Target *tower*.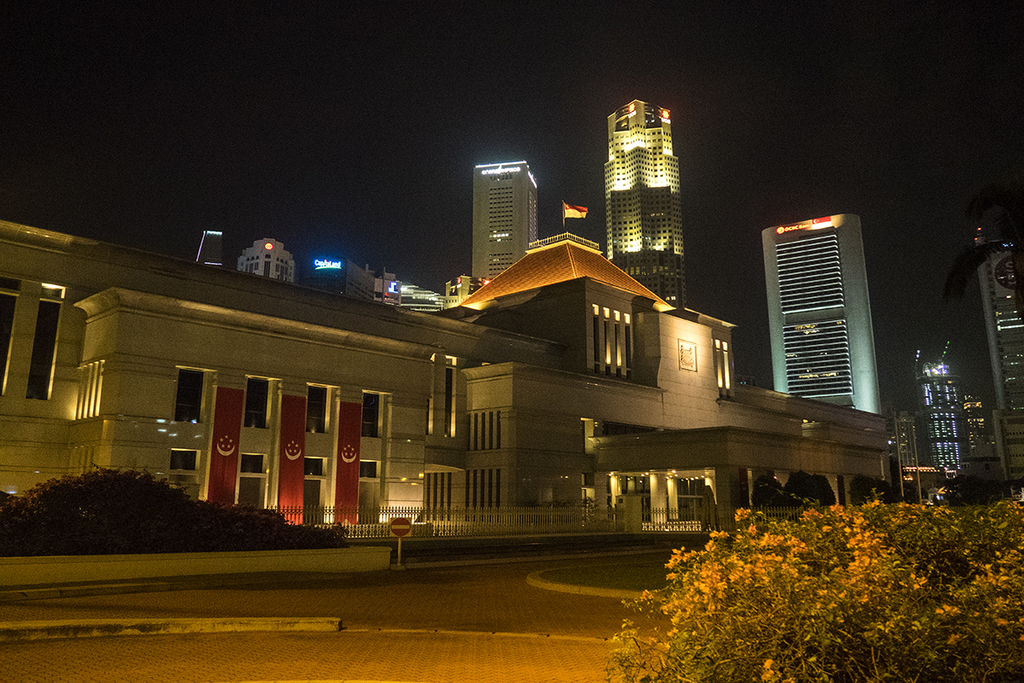
Target region: BBox(759, 209, 883, 421).
